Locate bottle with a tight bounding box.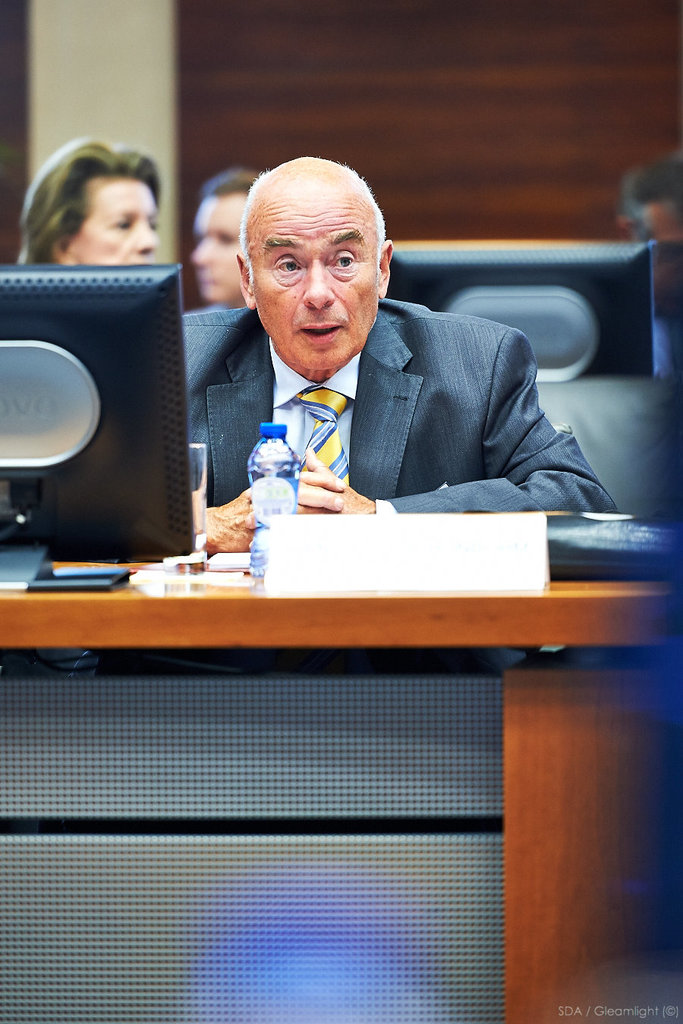
select_region(247, 416, 298, 579).
